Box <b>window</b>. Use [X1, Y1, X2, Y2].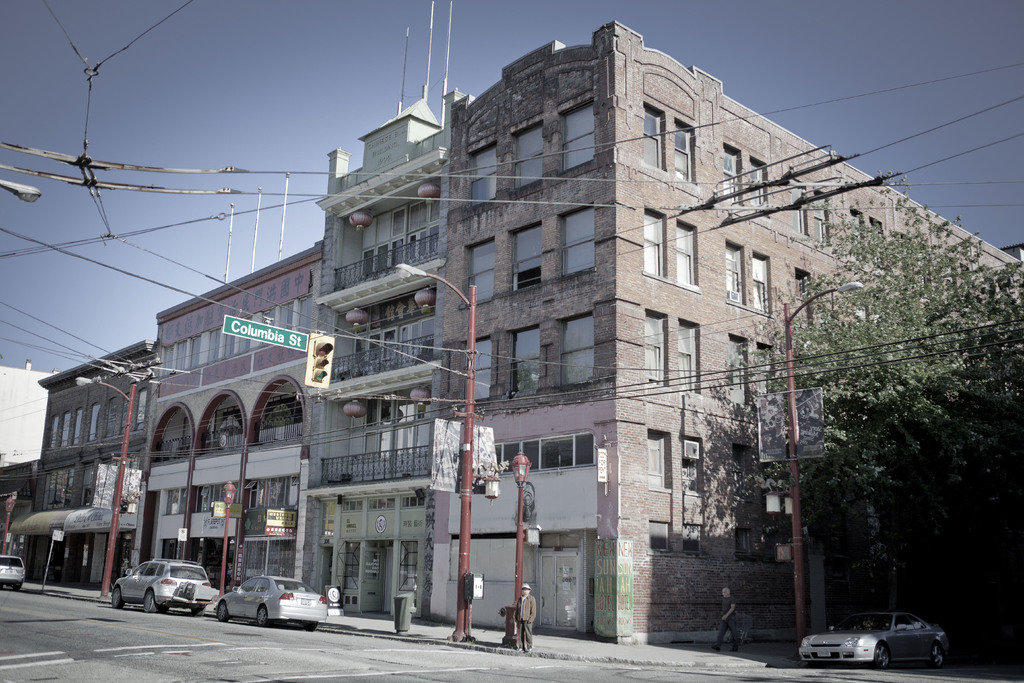
[509, 222, 545, 293].
